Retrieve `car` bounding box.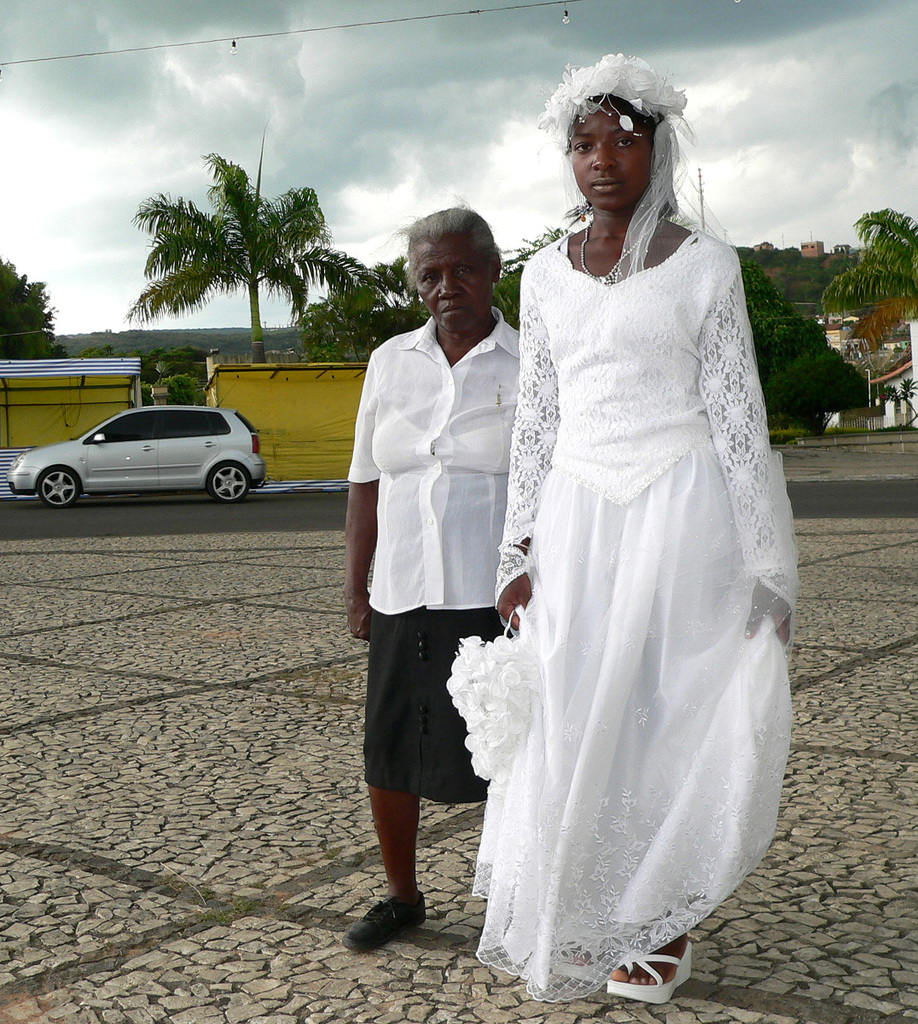
Bounding box: box=[3, 404, 282, 506].
